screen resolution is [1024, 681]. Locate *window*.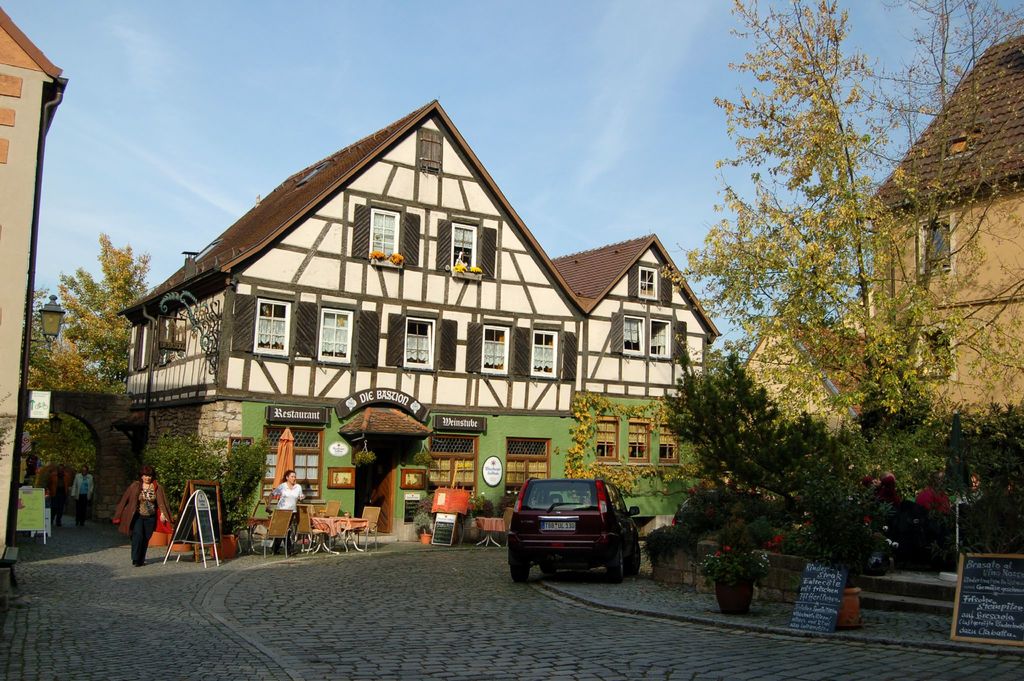
477/322/509/373.
